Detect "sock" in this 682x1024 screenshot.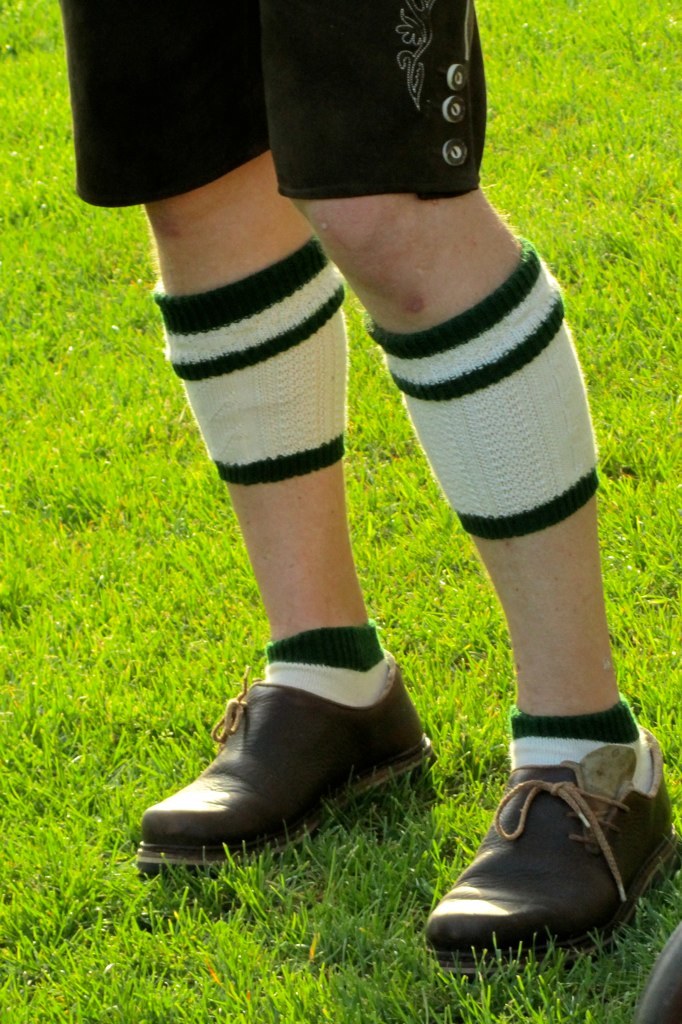
Detection: 268:619:390:706.
